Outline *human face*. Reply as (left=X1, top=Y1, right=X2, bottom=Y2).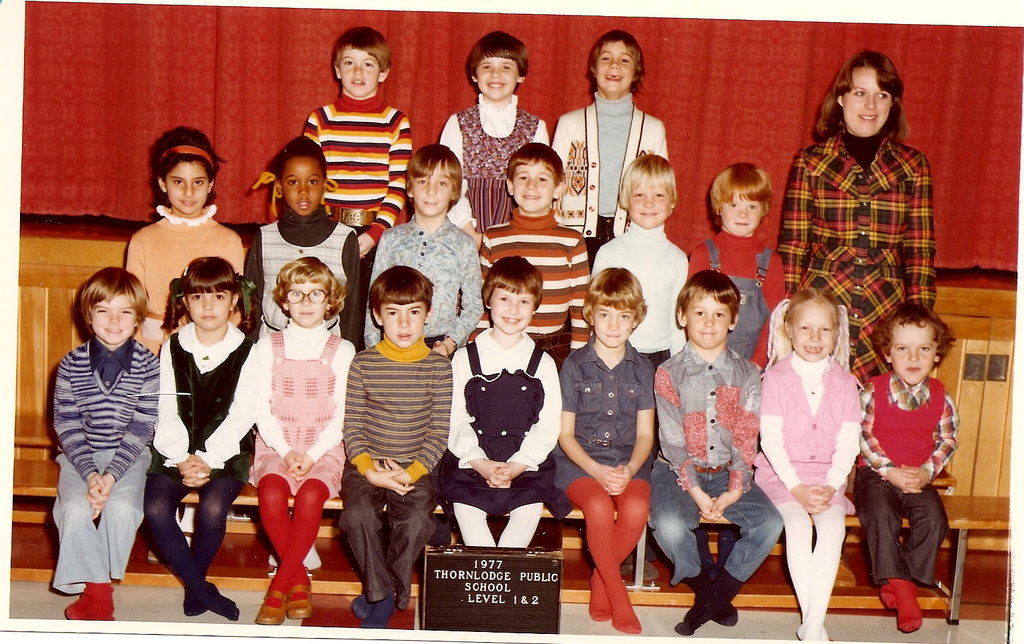
(left=412, top=163, right=451, bottom=215).
